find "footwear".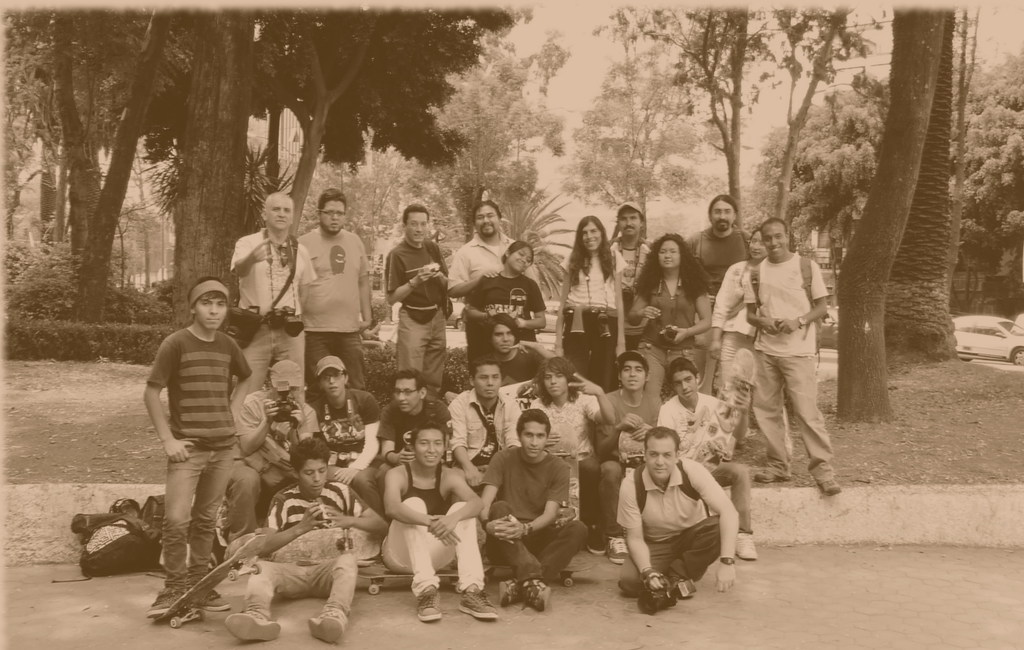
<region>755, 468, 790, 485</region>.
